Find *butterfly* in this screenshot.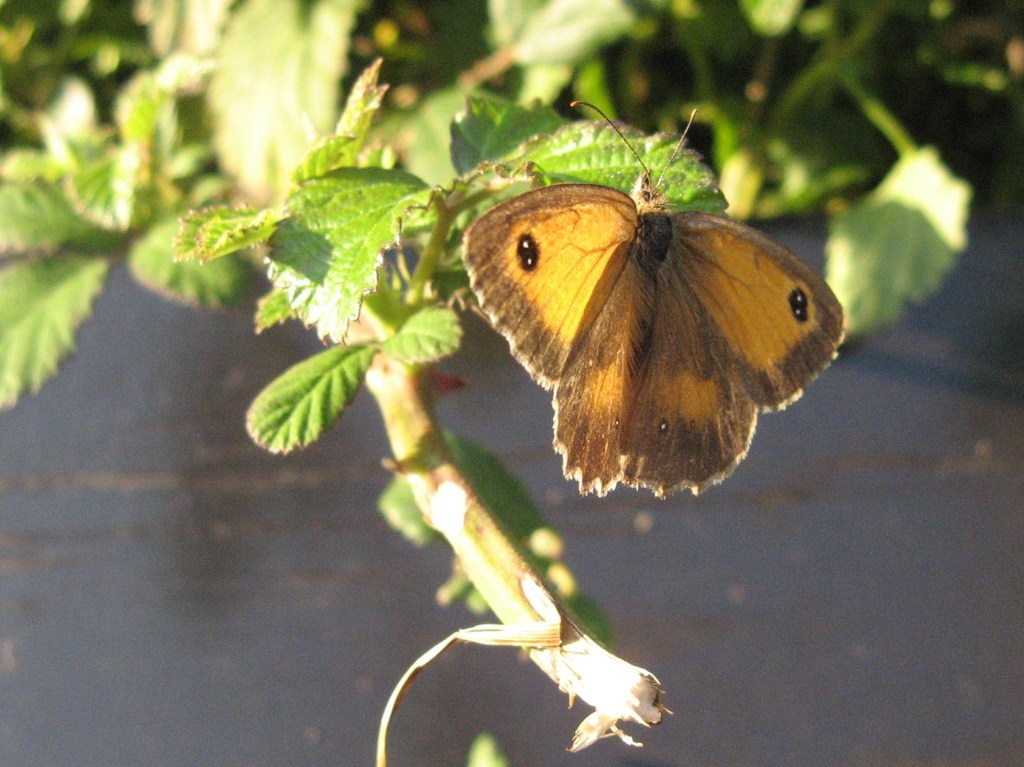
The bounding box for *butterfly* is {"left": 442, "top": 126, "right": 859, "bottom": 503}.
